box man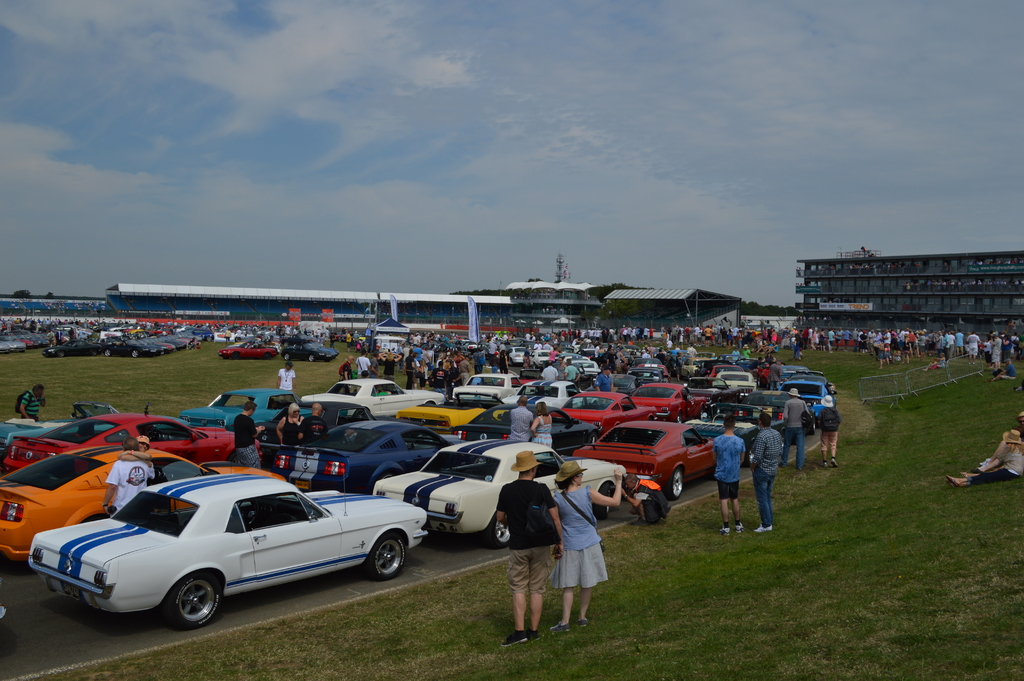
l=428, t=364, r=447, b=406
